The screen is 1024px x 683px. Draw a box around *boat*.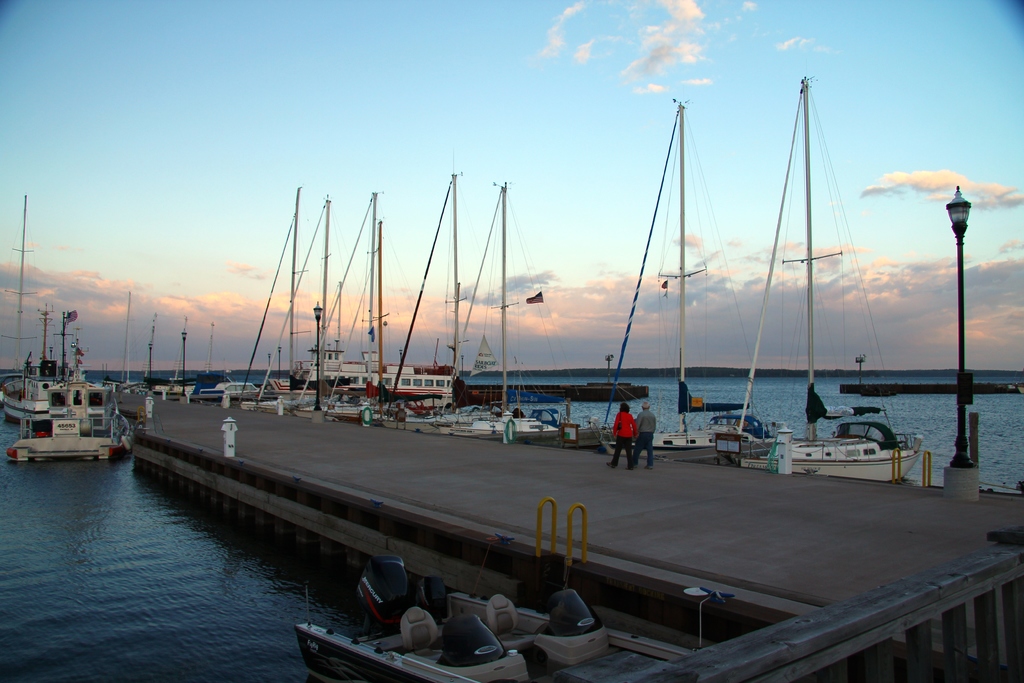
(202,377,259,402).
